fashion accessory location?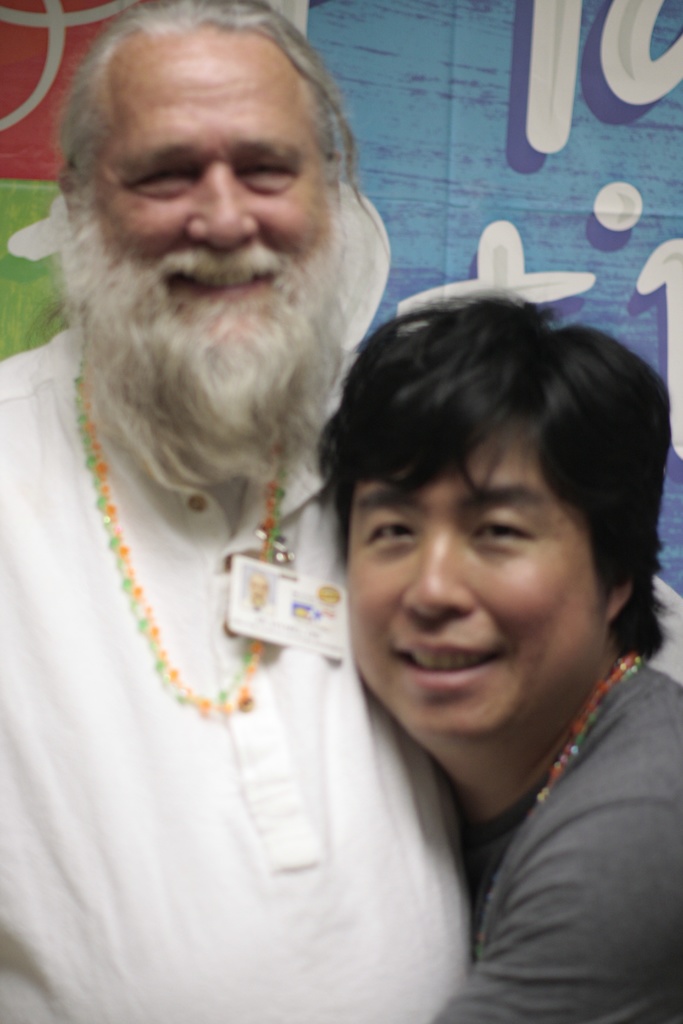
(470,652,644,957)
